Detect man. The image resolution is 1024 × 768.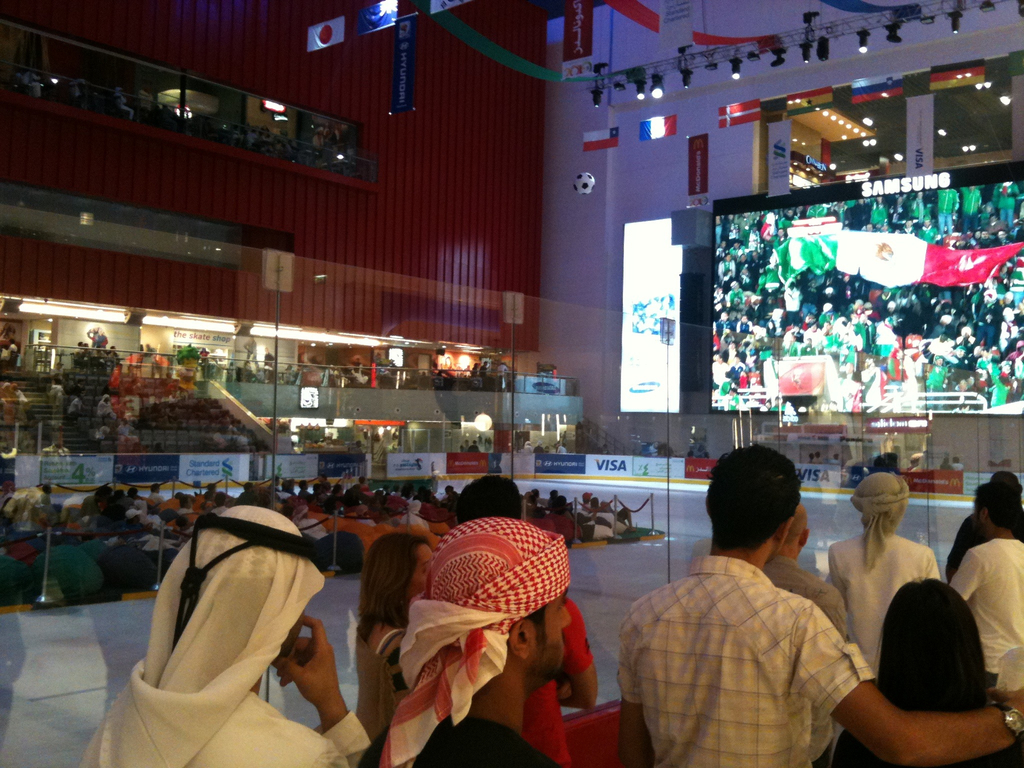
bbox=[760, 504, 851, 646].
